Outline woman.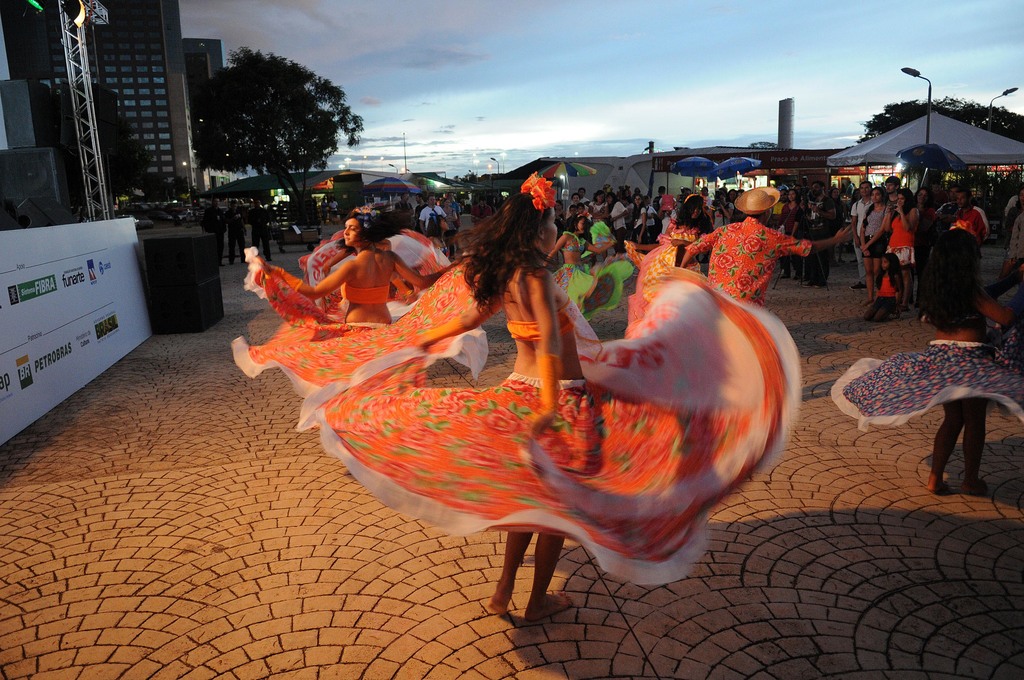
Outline: [228,200,492,382].
